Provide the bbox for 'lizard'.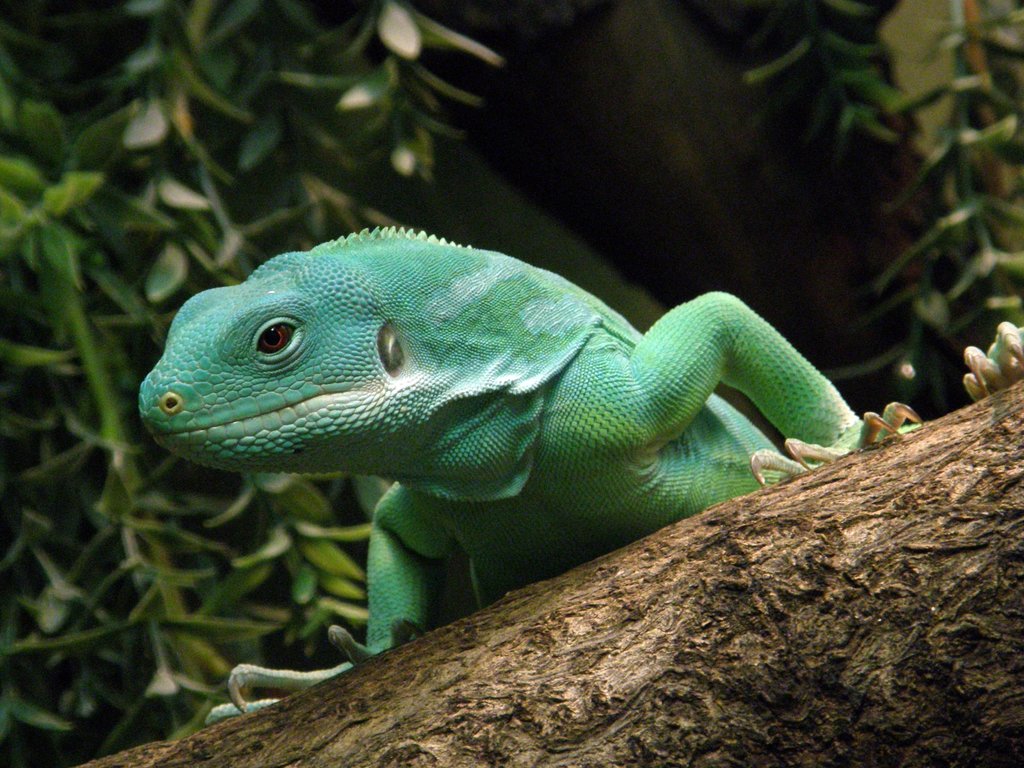
bbox(138, 225, 1022, 724).
